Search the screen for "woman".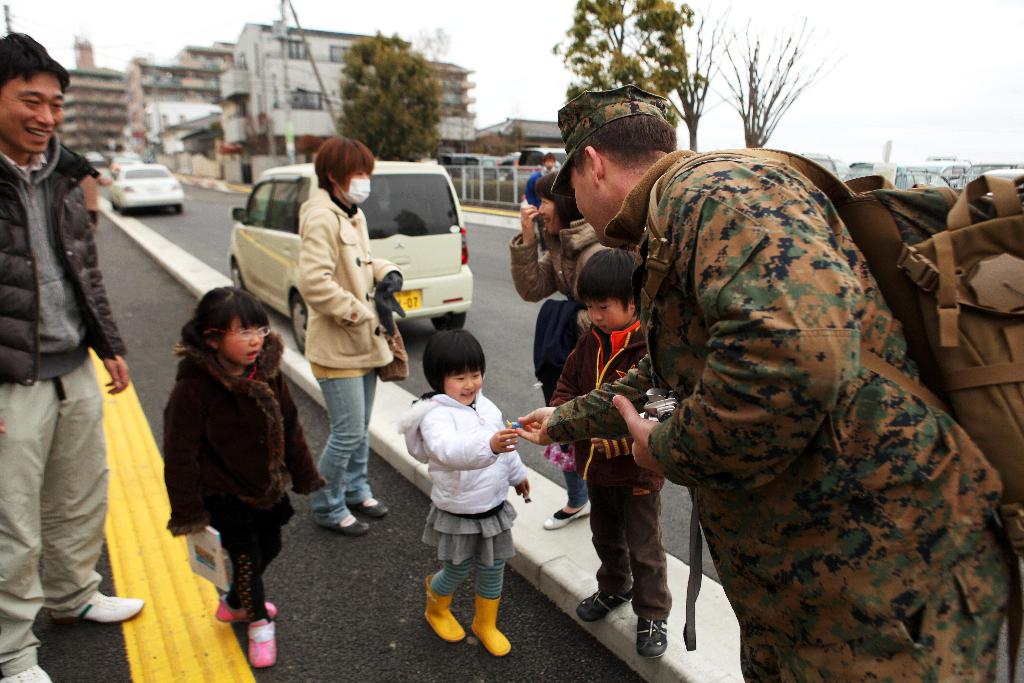
Found at BBox(509, 168, 618, 533).
